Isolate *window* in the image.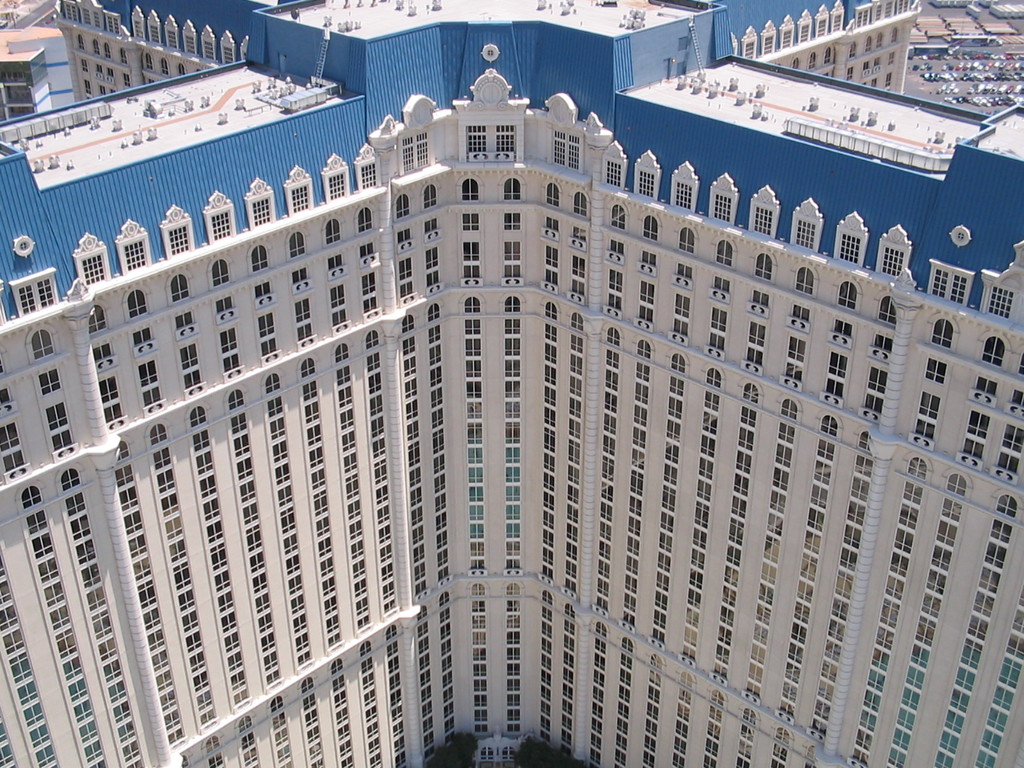
Isolated region: detection(773, 740, 789, 761).
